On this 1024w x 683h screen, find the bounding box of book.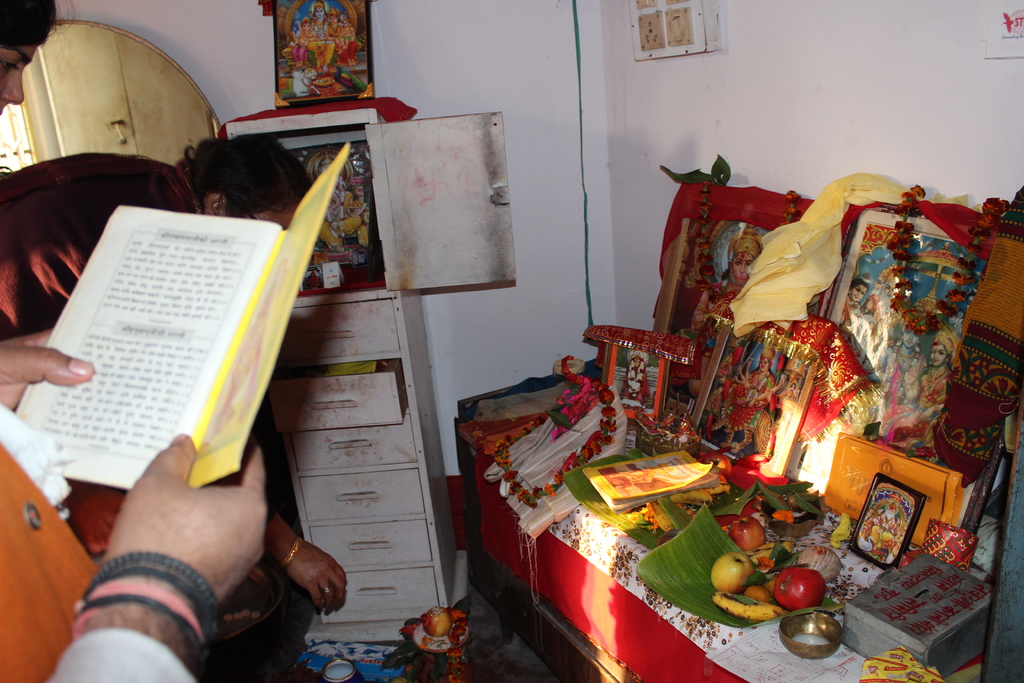
Bounding box: <box>1,206,345,506</box>.
